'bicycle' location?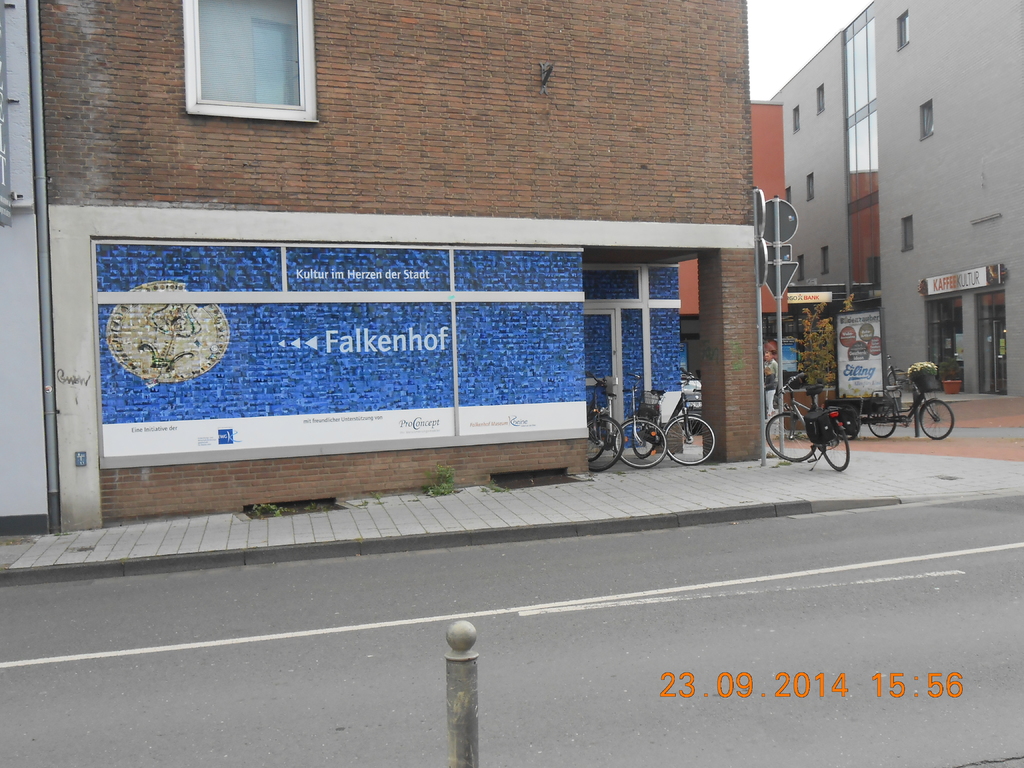
Rect(587, 371, 625, 472)
